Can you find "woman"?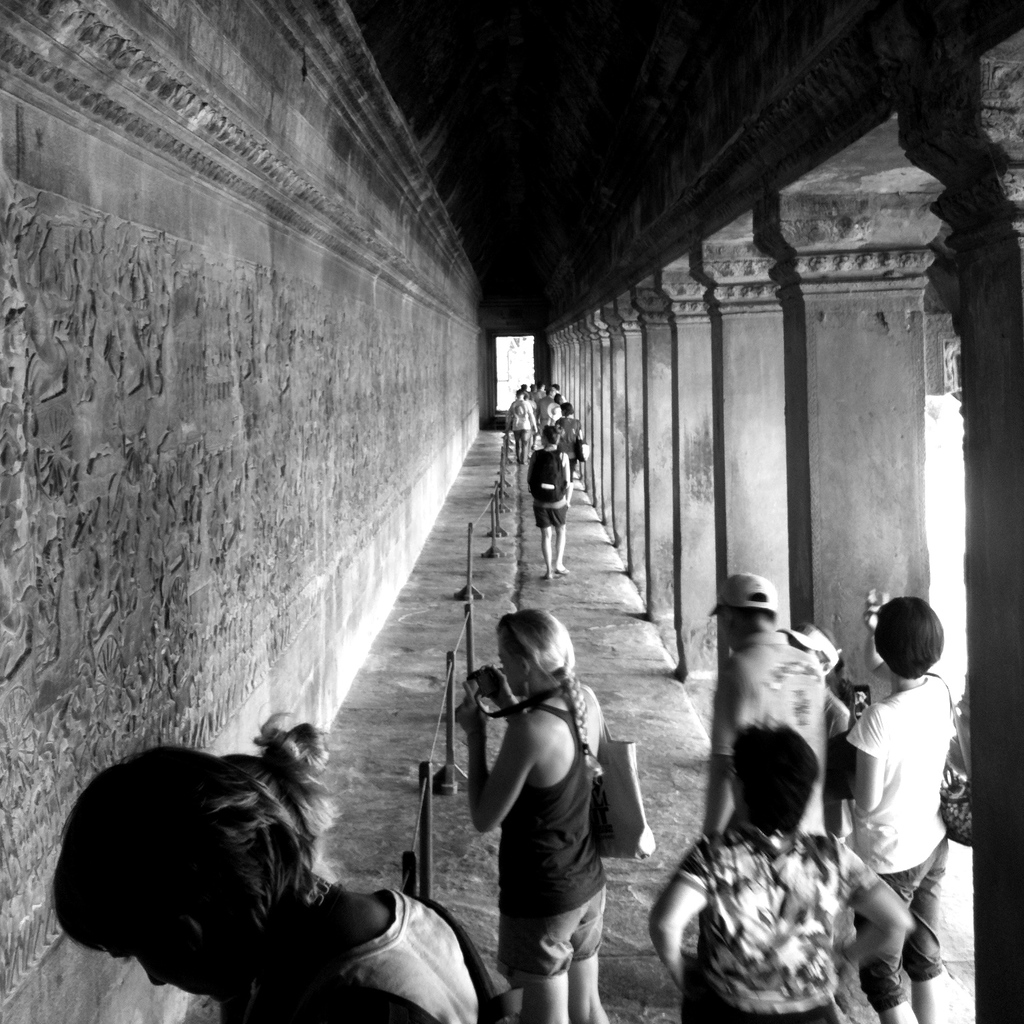
Yes, bounding box: BBox(523, 392, 537, 450).
